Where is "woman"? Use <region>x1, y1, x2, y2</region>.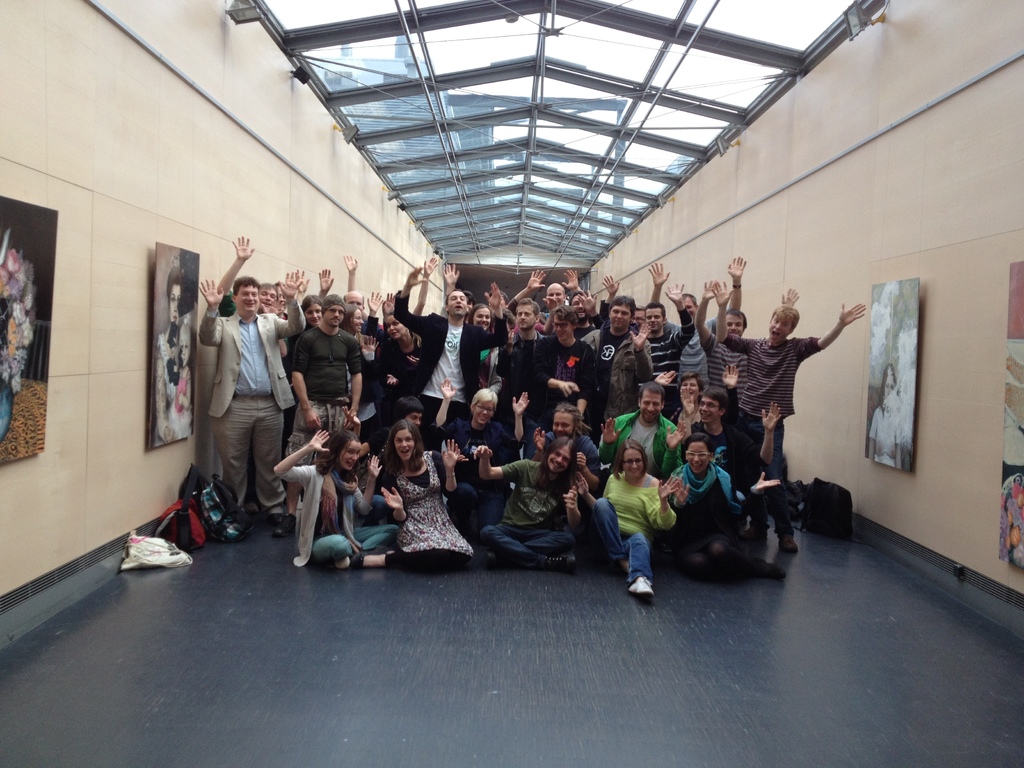
<region>356, 417, 477, 570</region>.
